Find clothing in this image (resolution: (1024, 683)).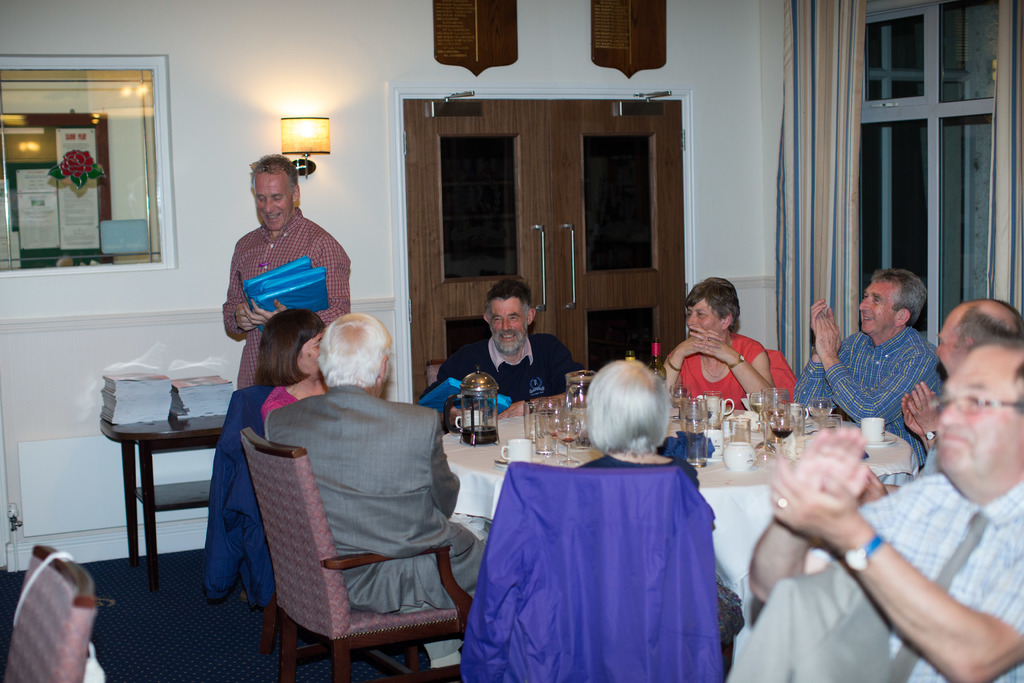
435, 331, 593, 413.
